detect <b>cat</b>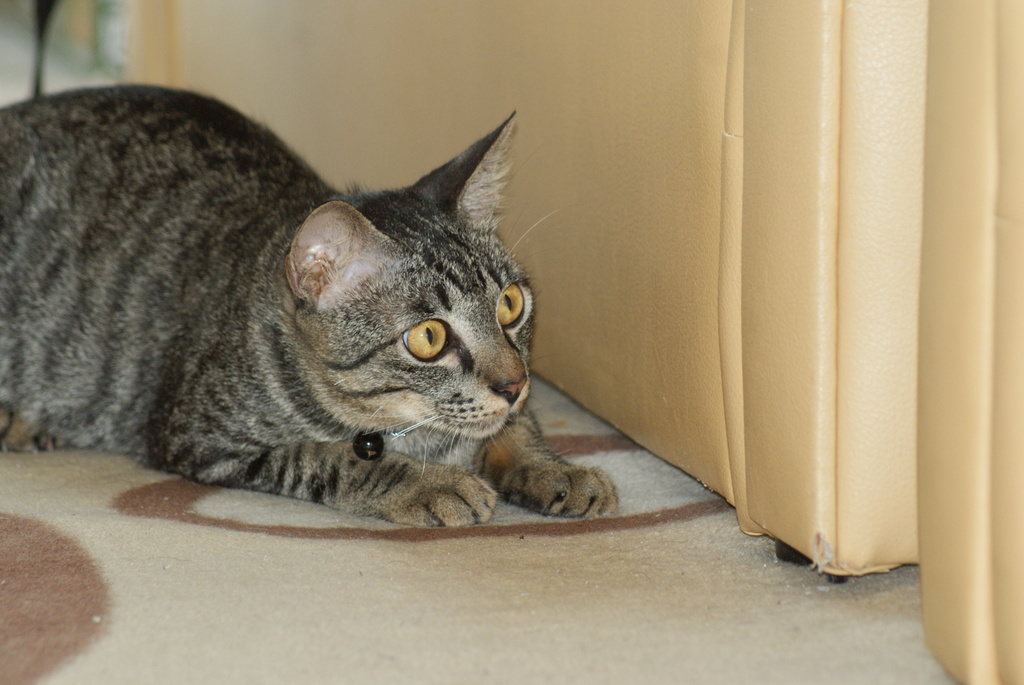
left=0, top=86, right=618, bottom=531
